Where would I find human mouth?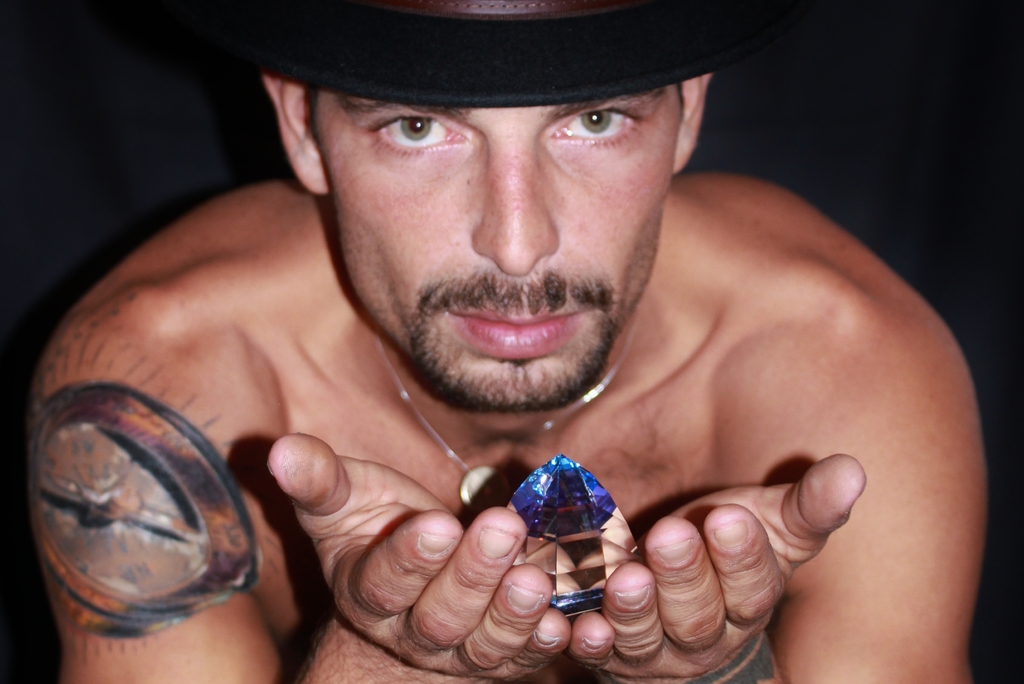
At (x1=440, y1=282, x2=601, y2=372).
